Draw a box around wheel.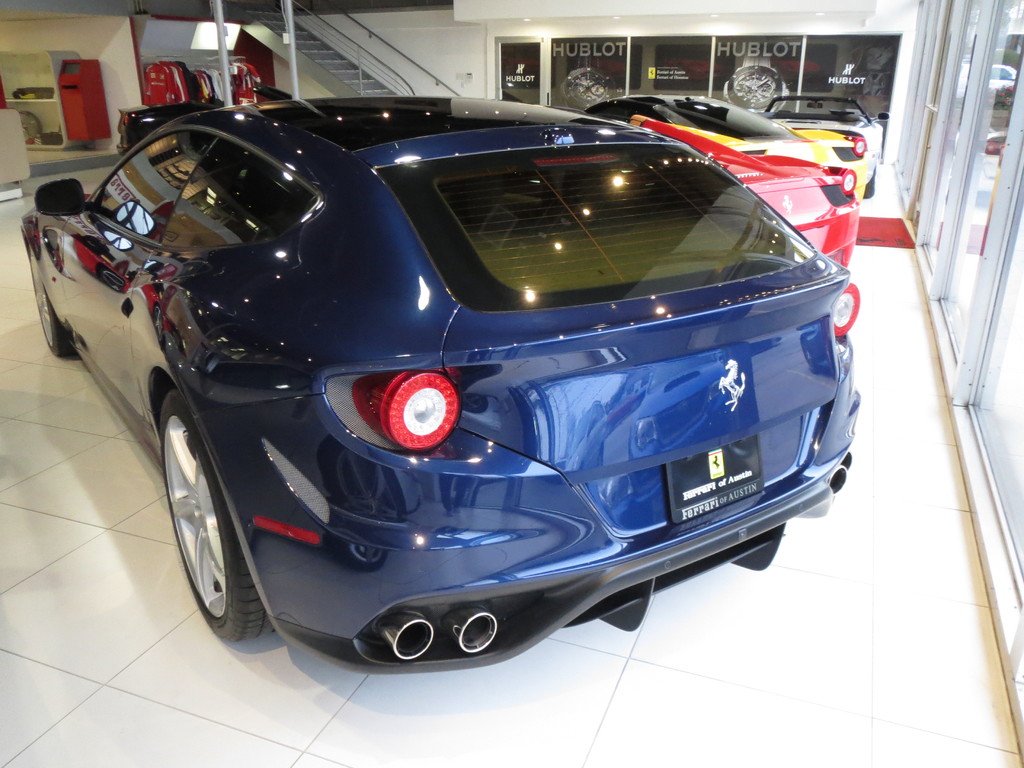
865:168:878:198.
